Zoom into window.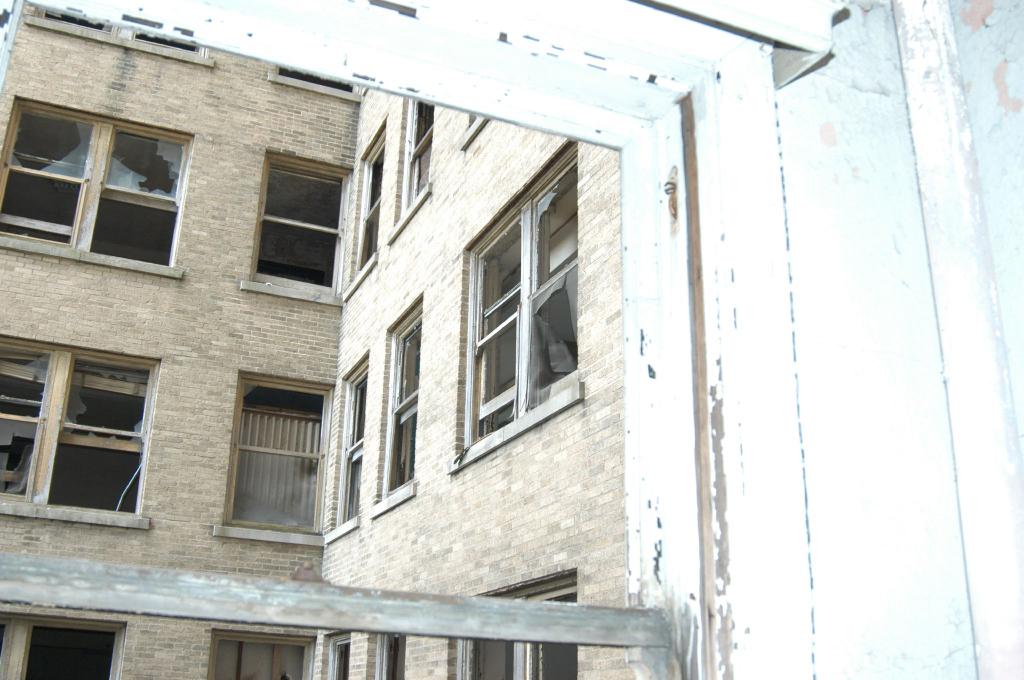
Zoom target: select_region(330, 350, 369, 534).
